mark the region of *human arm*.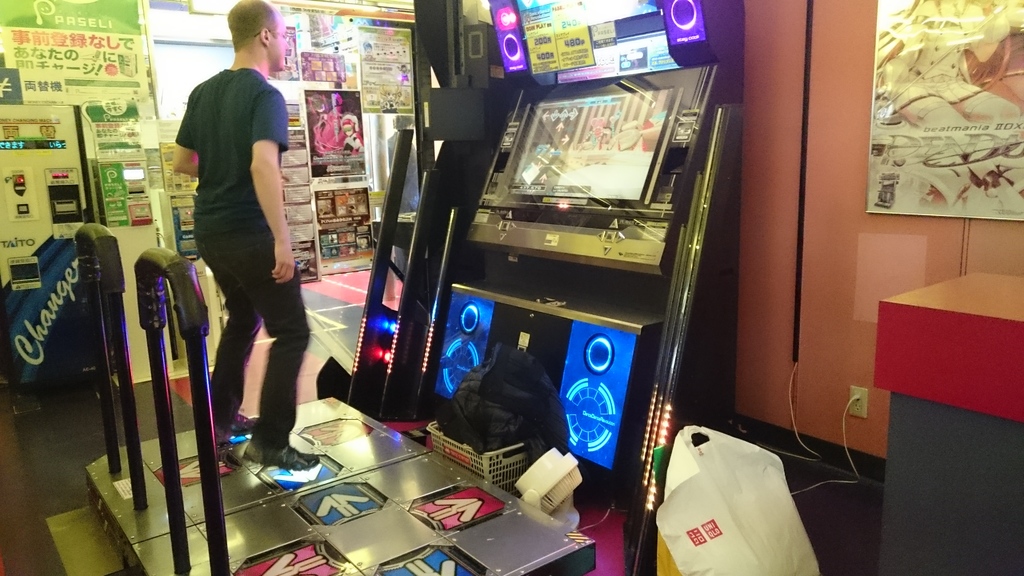
Region: x1=236, y1=111, x2=283, y2=269.
